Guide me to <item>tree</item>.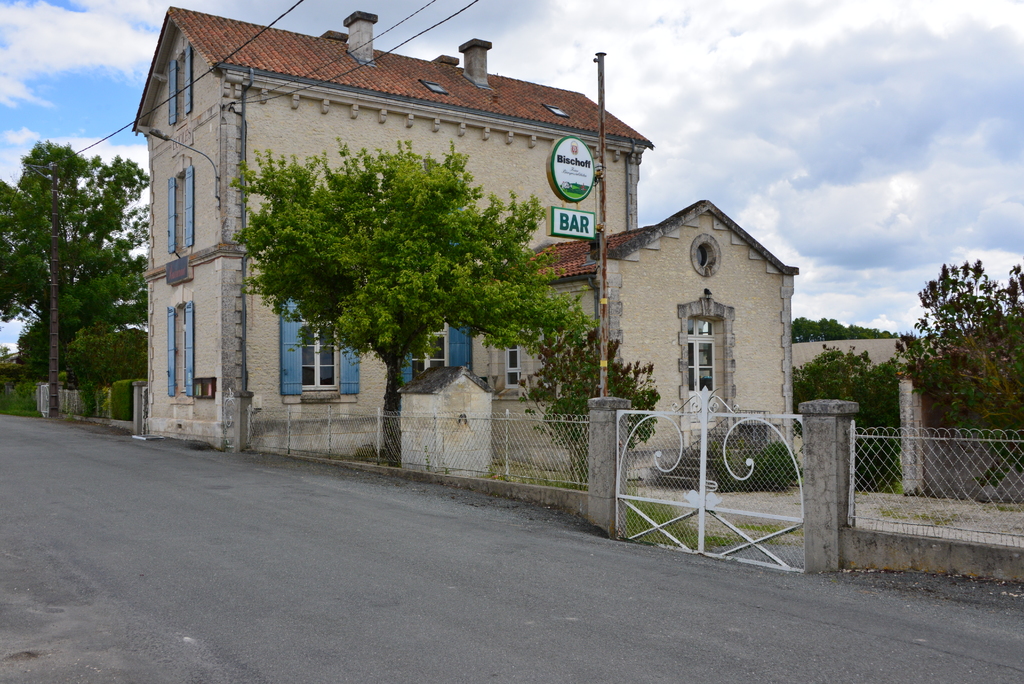
Guidance: BBox(13, 108, 141, 426).
